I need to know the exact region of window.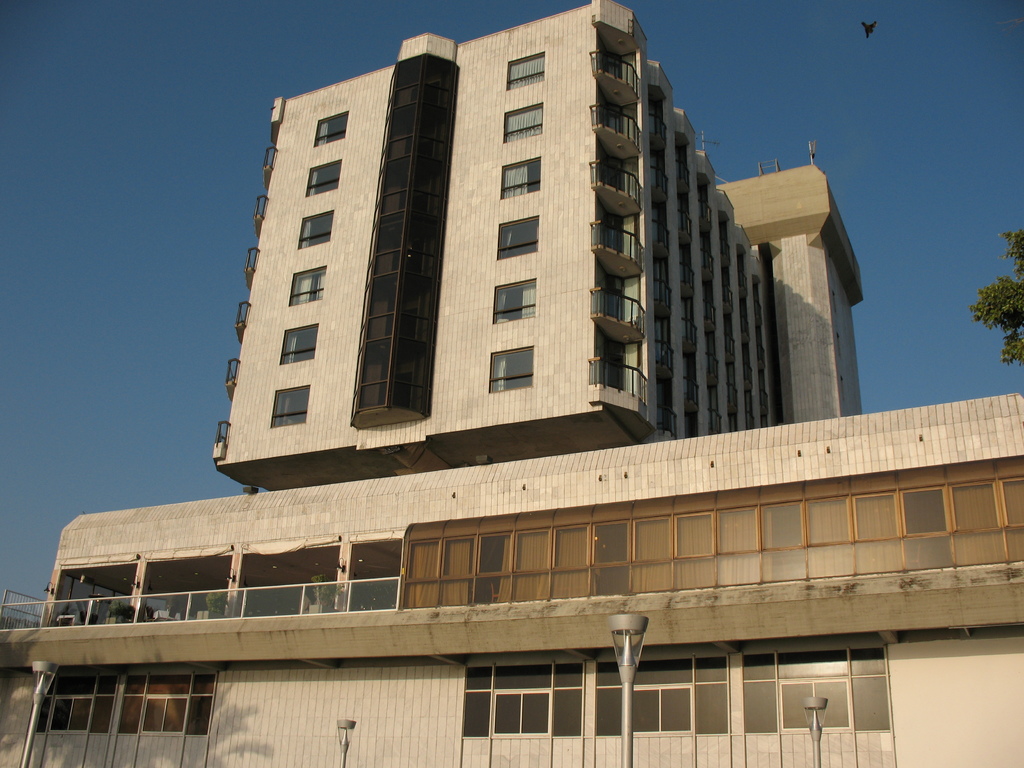
Region: x1=278, y1=326, x2=321, y2=367.
